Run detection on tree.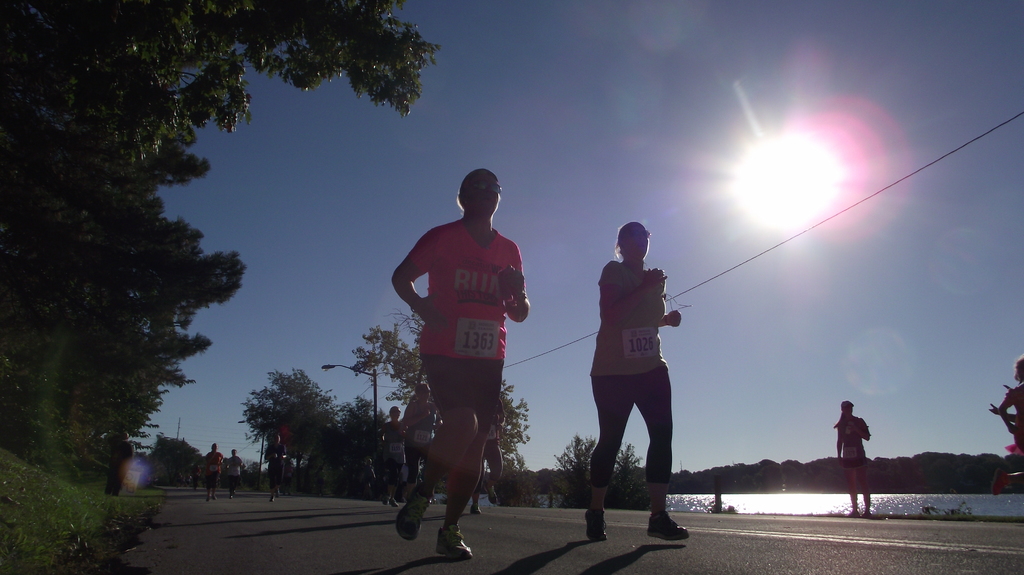
Result: (547, 432, 636, 510).
